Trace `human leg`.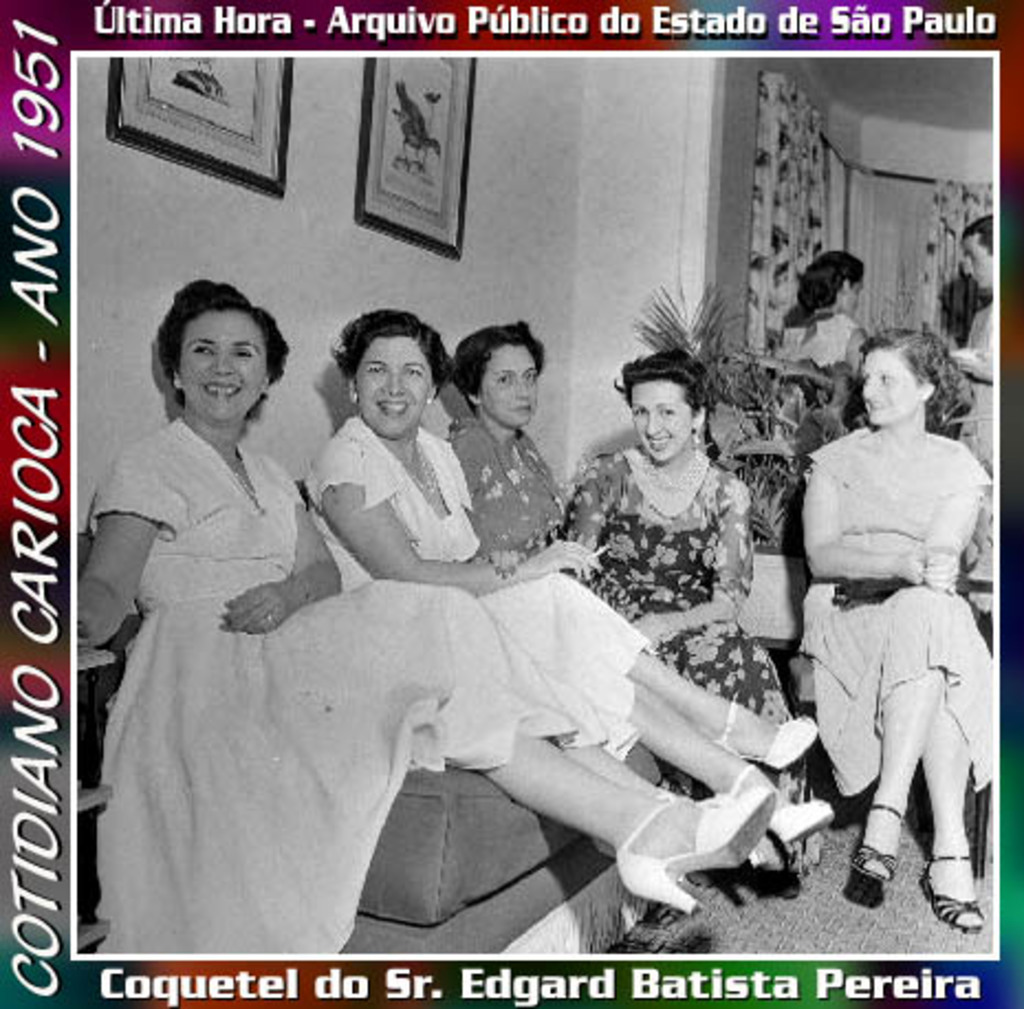
Traced to [x1=603, y1=670, x2=826, y2=859].
